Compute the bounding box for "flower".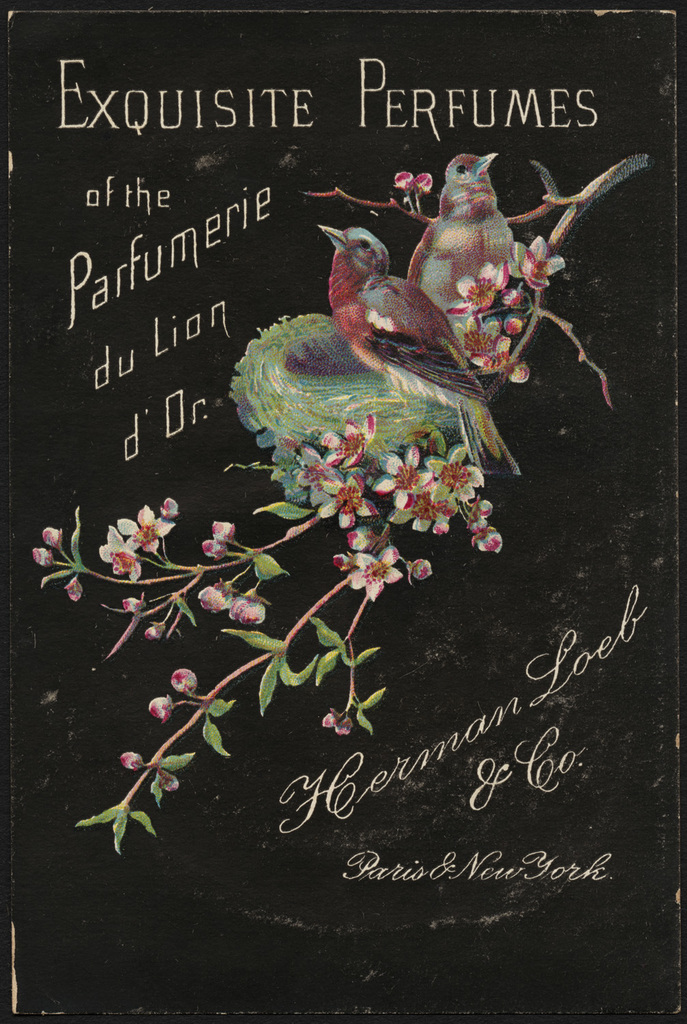
detection(452, 311, 514, 369).
